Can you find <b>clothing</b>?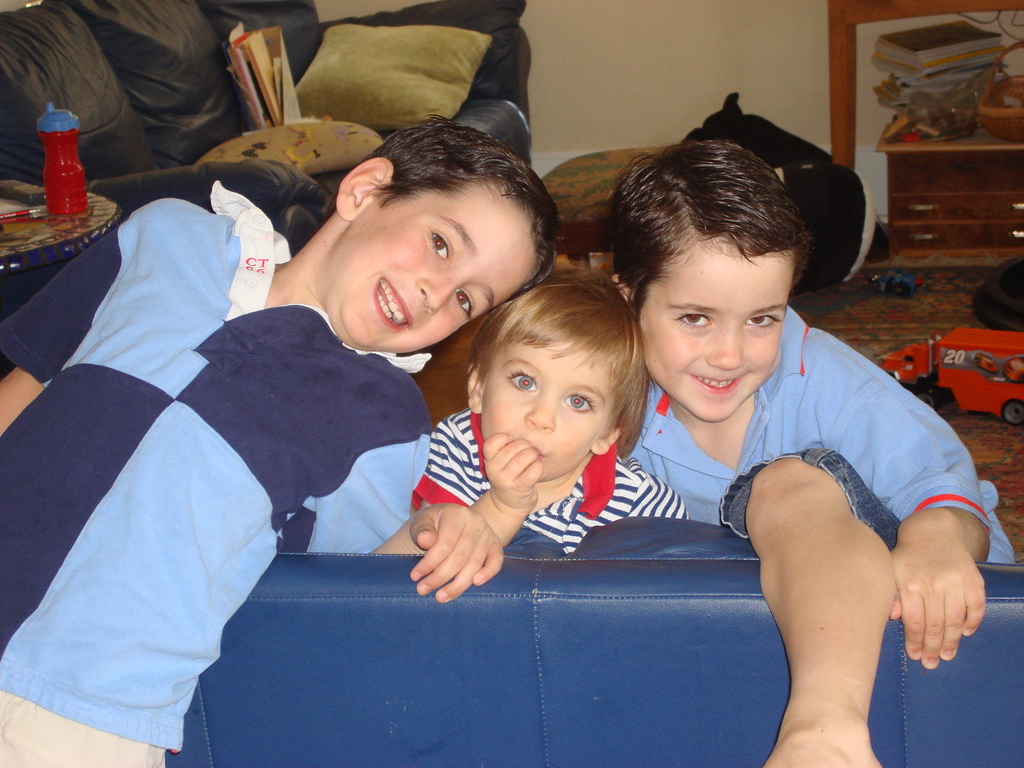
Yes, bounding box: 630 304 1020 564.
